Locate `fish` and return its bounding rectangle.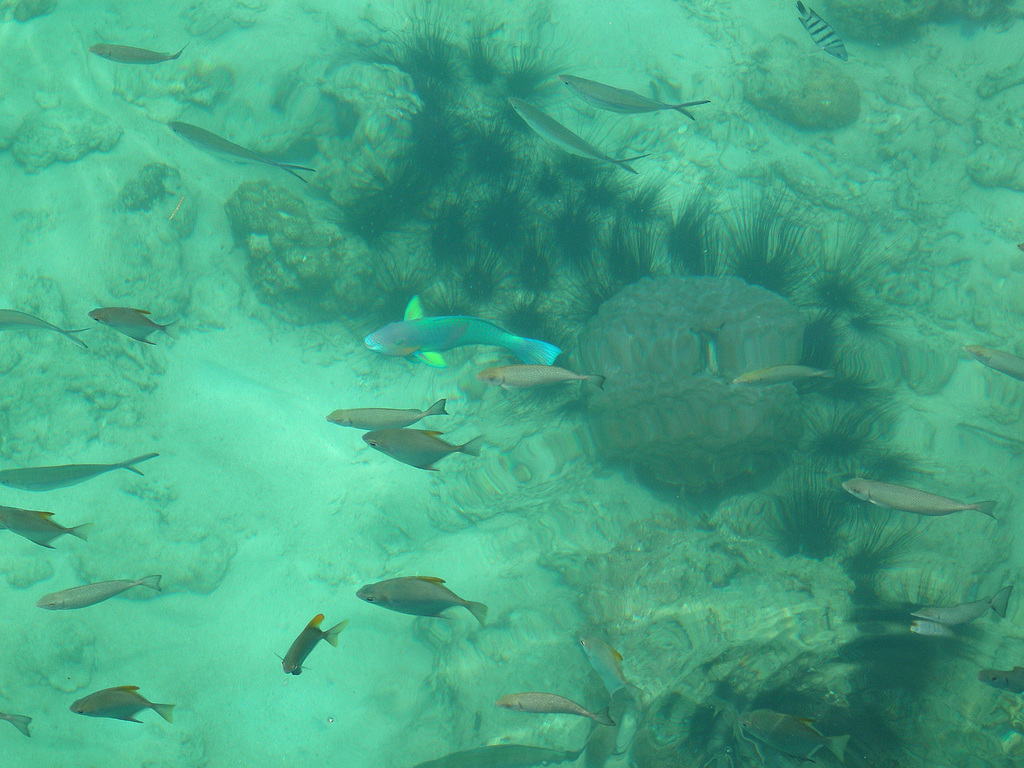
select_region(0, 710, 33, 741).
